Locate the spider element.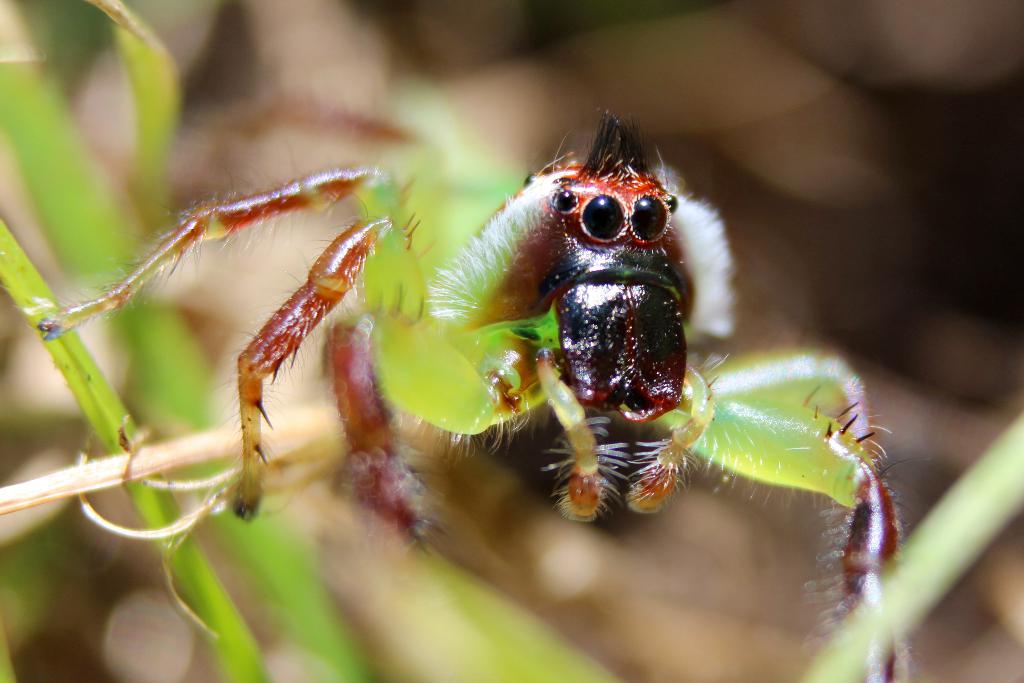
Element bbox: box=[33, 98, 914, 682].
